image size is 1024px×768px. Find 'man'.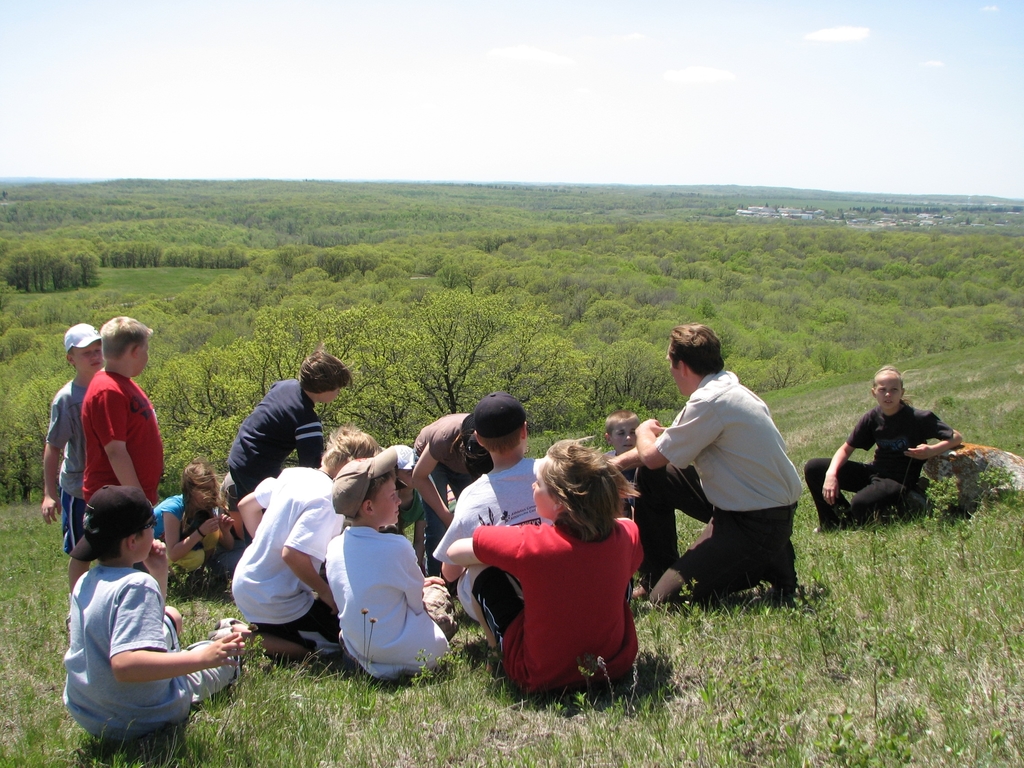
locate(619, 328, 812, 632).
